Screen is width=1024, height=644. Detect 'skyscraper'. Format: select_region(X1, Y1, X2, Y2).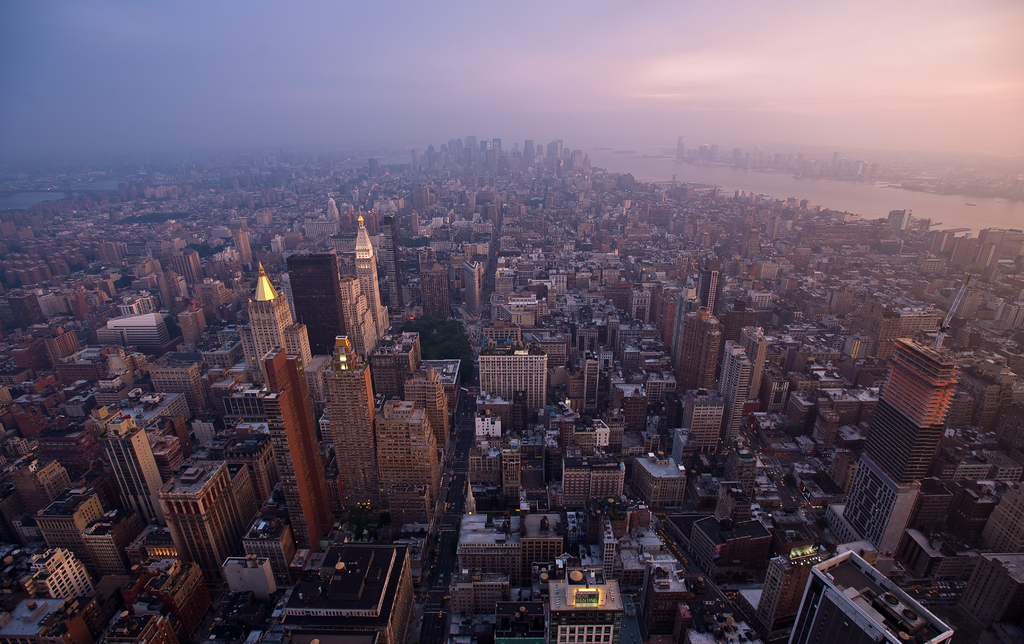
select_region(549, 136, 589, 176).
